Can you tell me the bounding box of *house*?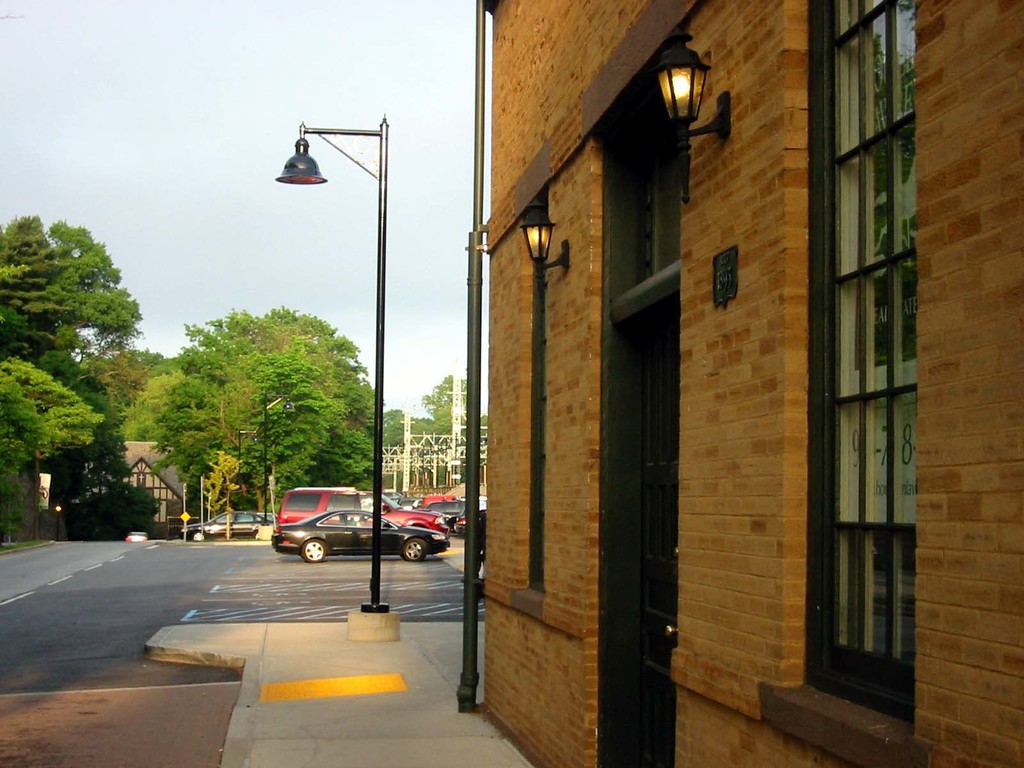
121 437 188 528.
